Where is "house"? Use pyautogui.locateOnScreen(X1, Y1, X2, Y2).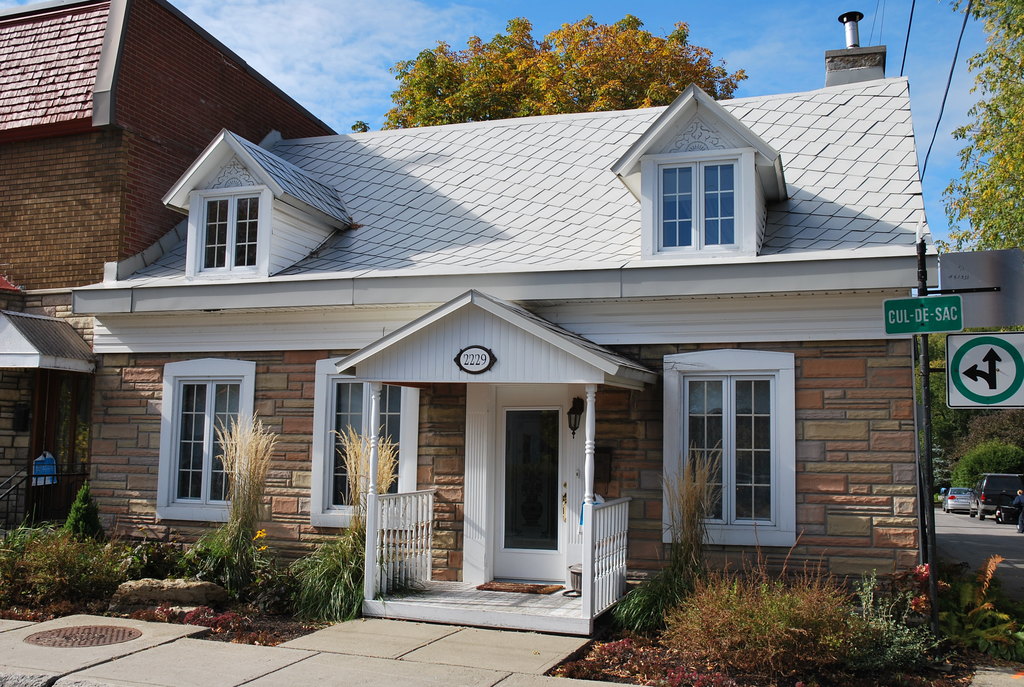
pyautogui.locateOnScreen(0, 0, 343, 593).
